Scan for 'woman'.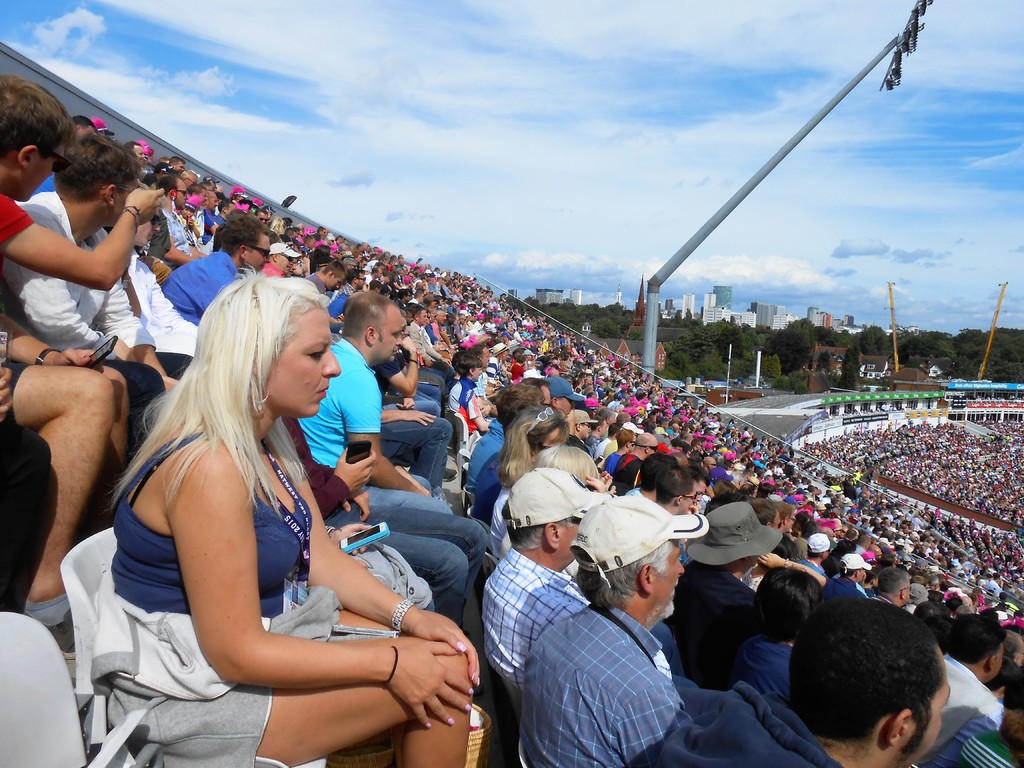
Scan result: bbox(455, 346, 497, 456).
